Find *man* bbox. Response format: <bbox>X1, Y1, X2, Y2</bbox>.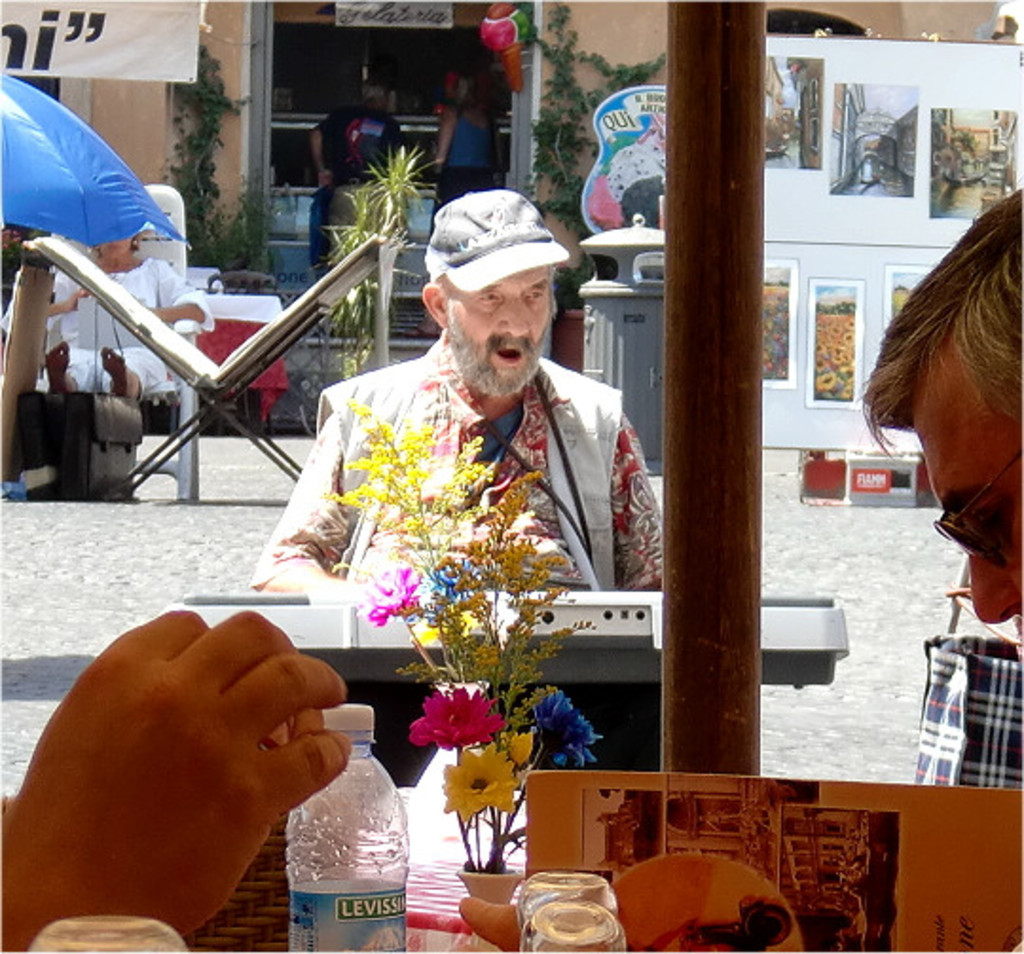
<bbox>869, 178, 1022, 643</bbox>.
